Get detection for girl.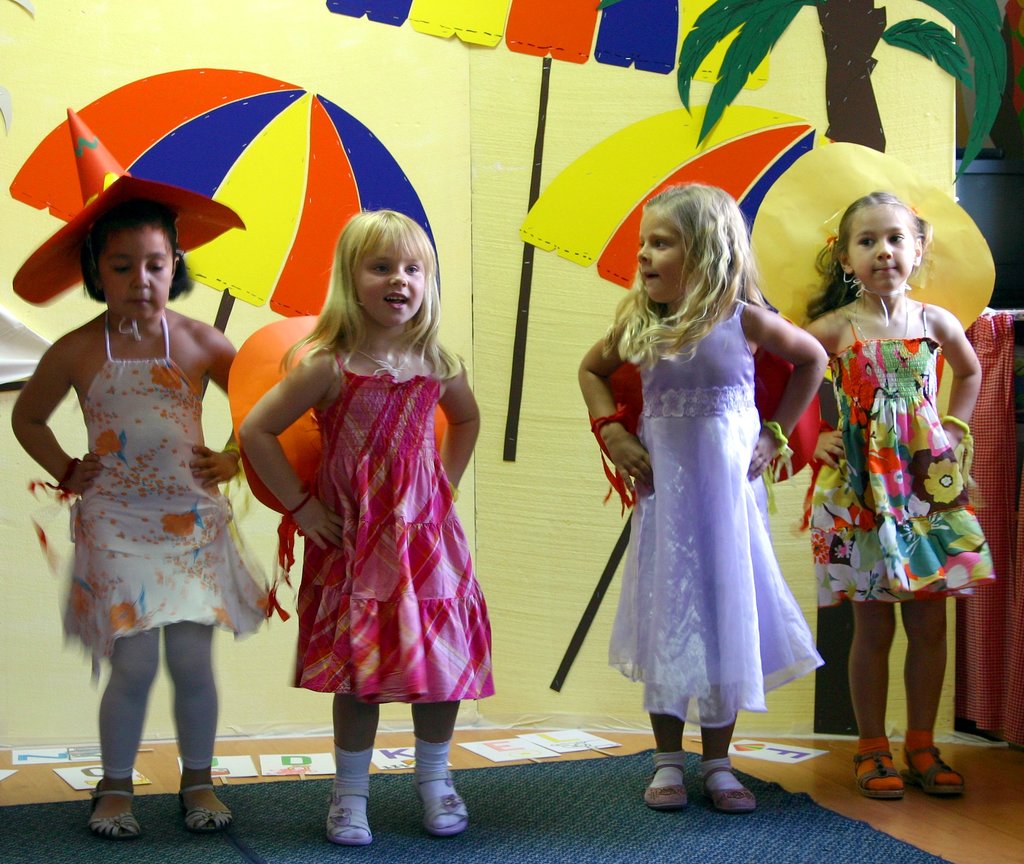
Detection: box=[236, 213, 499, 847].
